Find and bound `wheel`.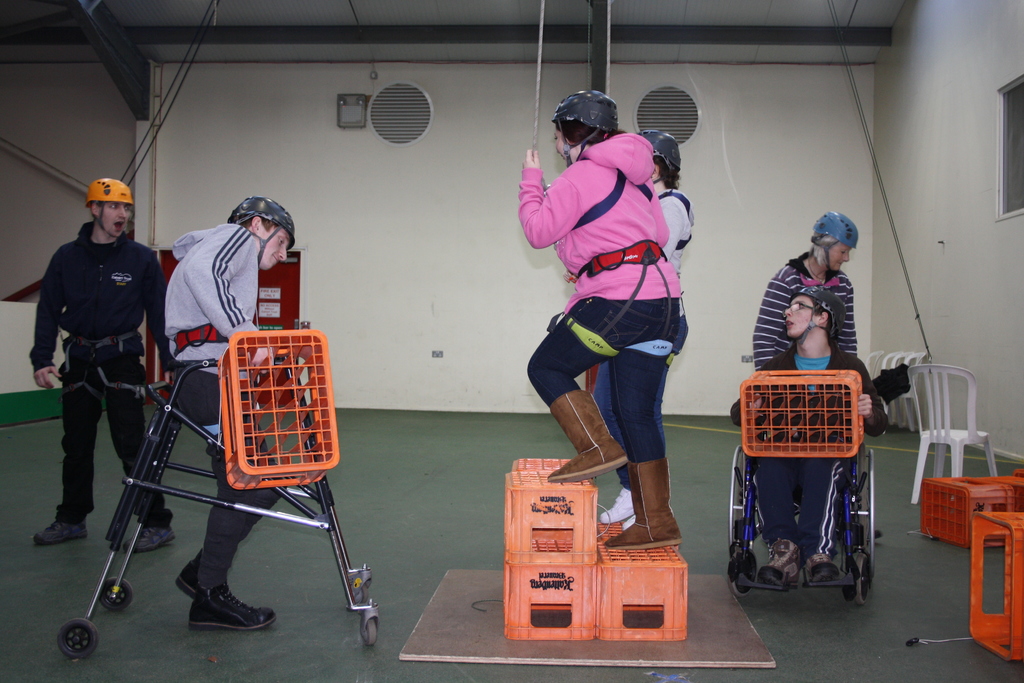
Bound: rect(58, 617, 104, 659).
